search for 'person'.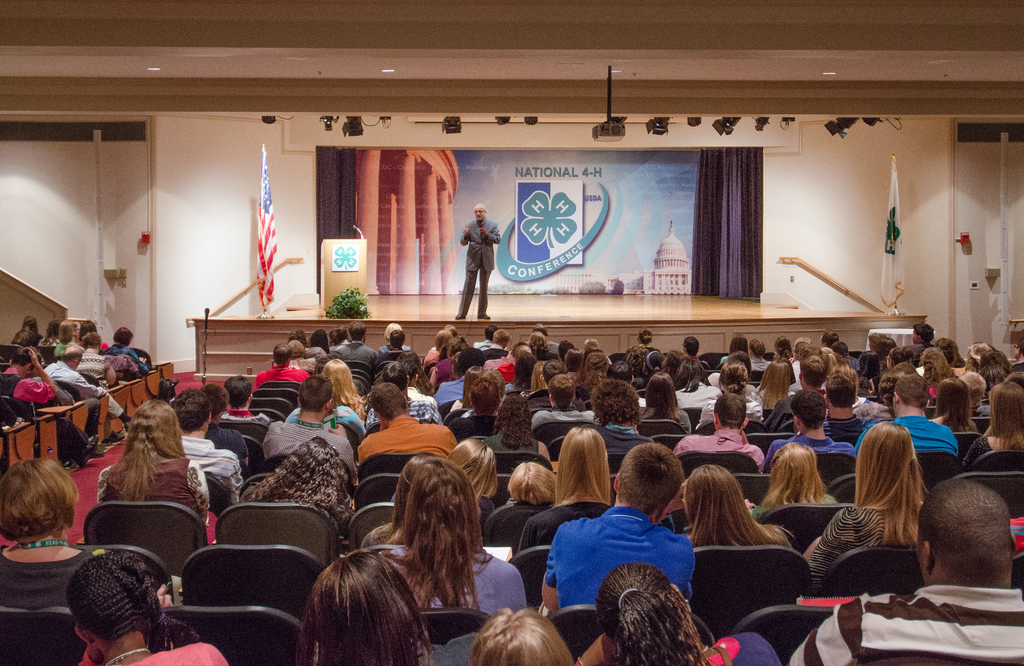
Found at rect(0, 316, 153, 473).
